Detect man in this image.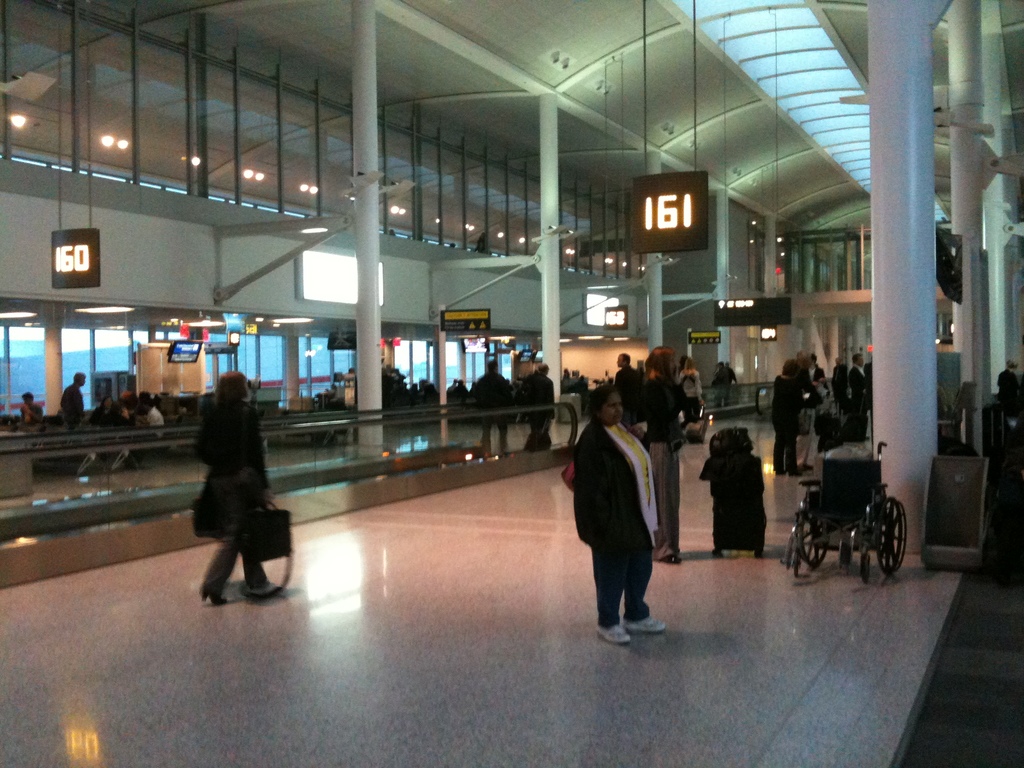
Detection: 614/352/641/426.
